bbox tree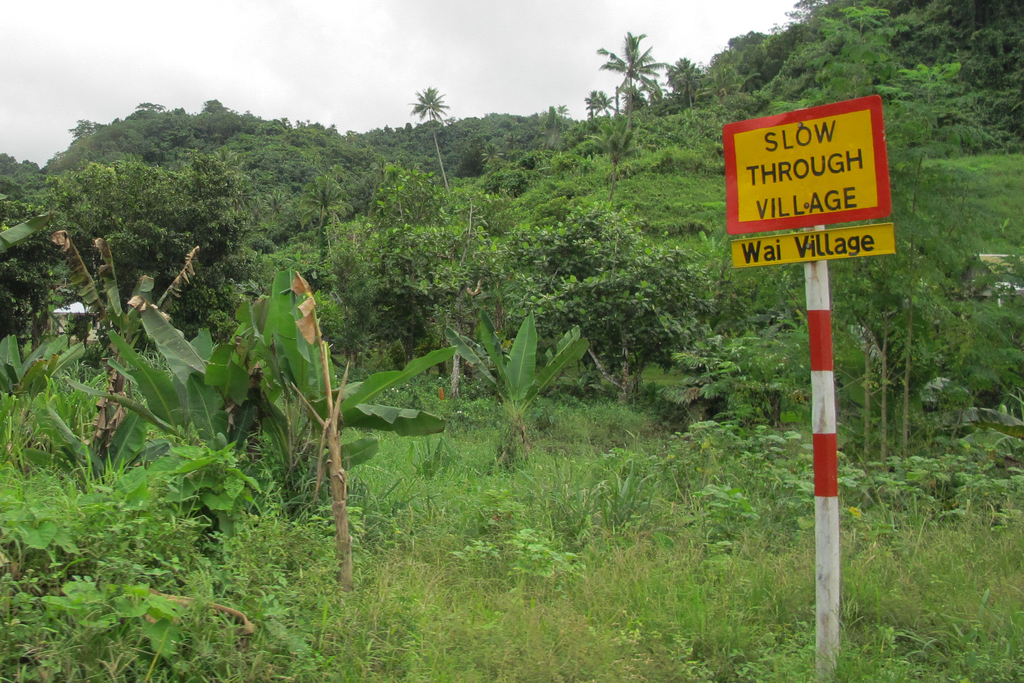
512/207/692/385
